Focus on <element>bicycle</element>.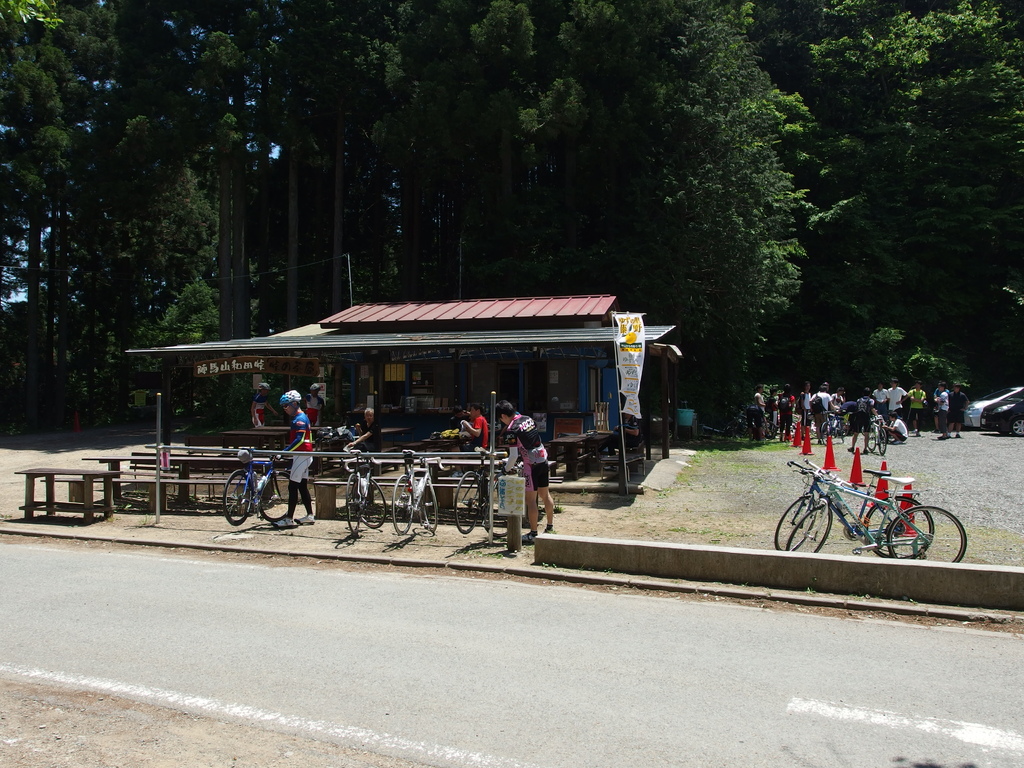
Focused at {"left": 222, "top": 445, "right": 291, "bottom": 529}.
